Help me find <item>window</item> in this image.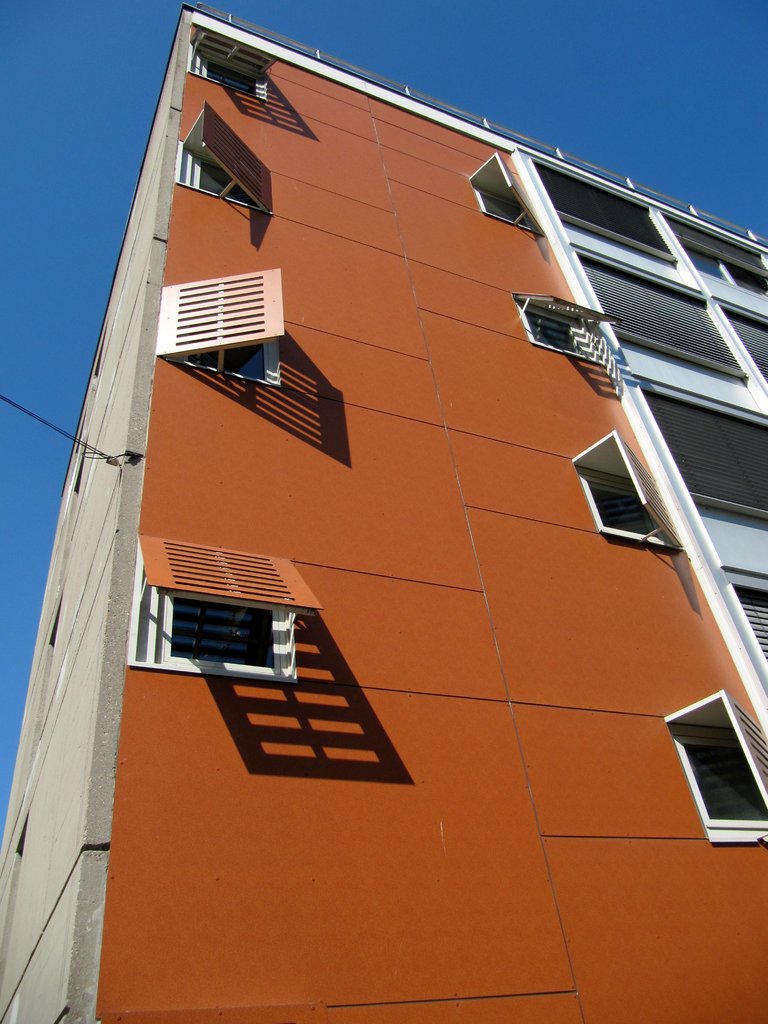
Found it: [left=653, top=209, right=767, bottom=291].
